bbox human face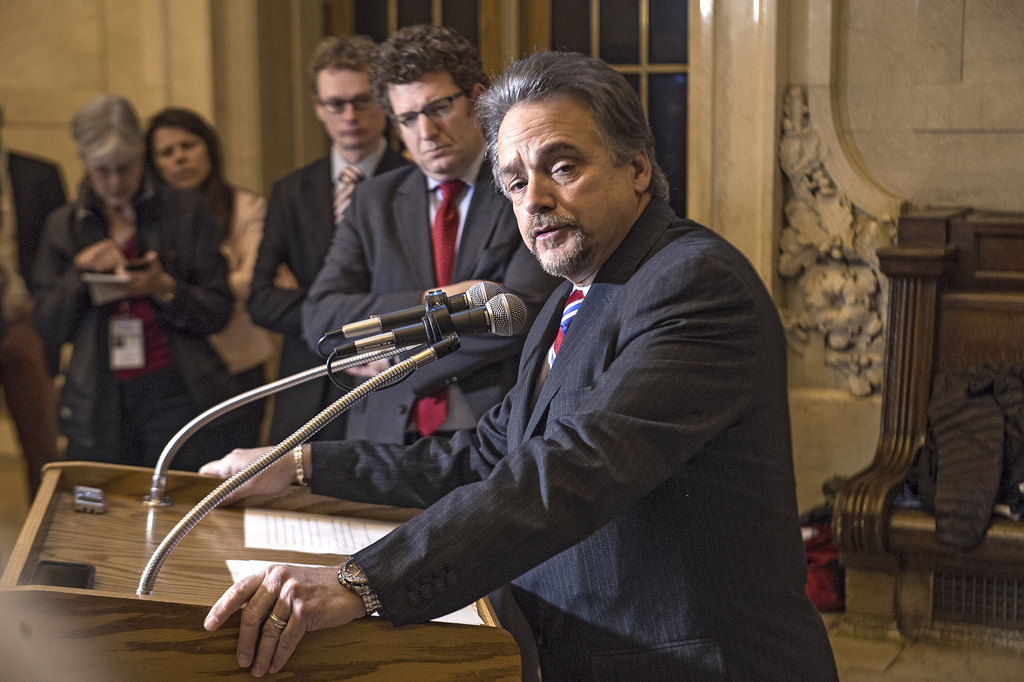
left=320, top=69, right=387, bottom=147
